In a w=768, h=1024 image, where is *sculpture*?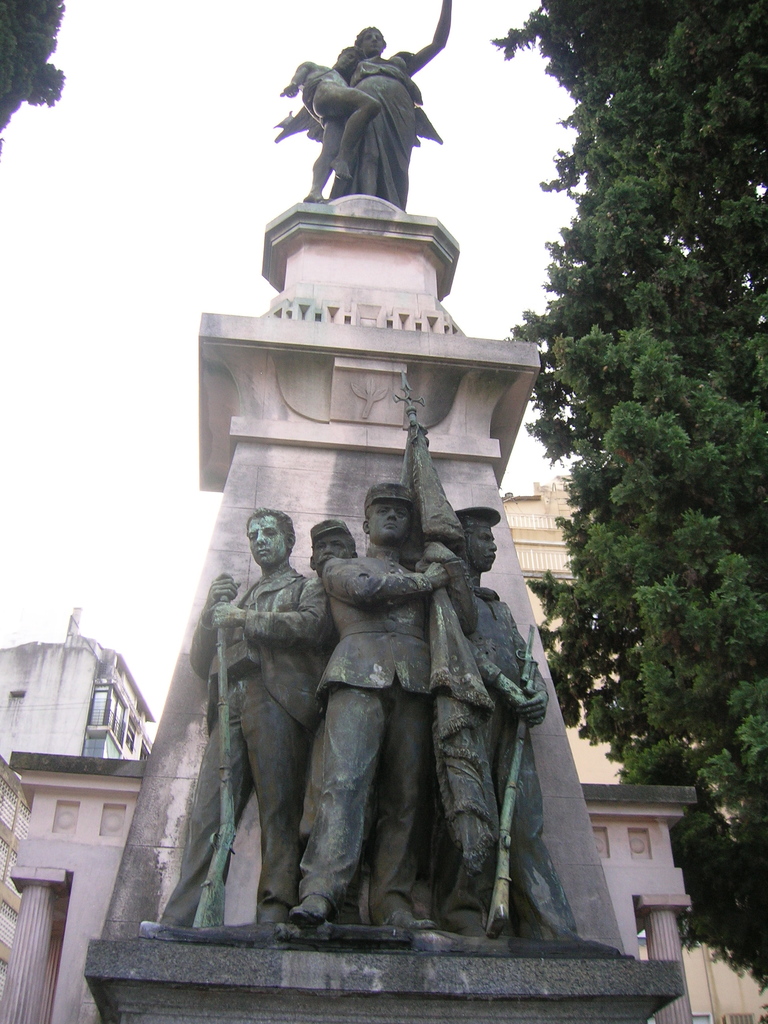
rect(287, 484, 481, 932).
